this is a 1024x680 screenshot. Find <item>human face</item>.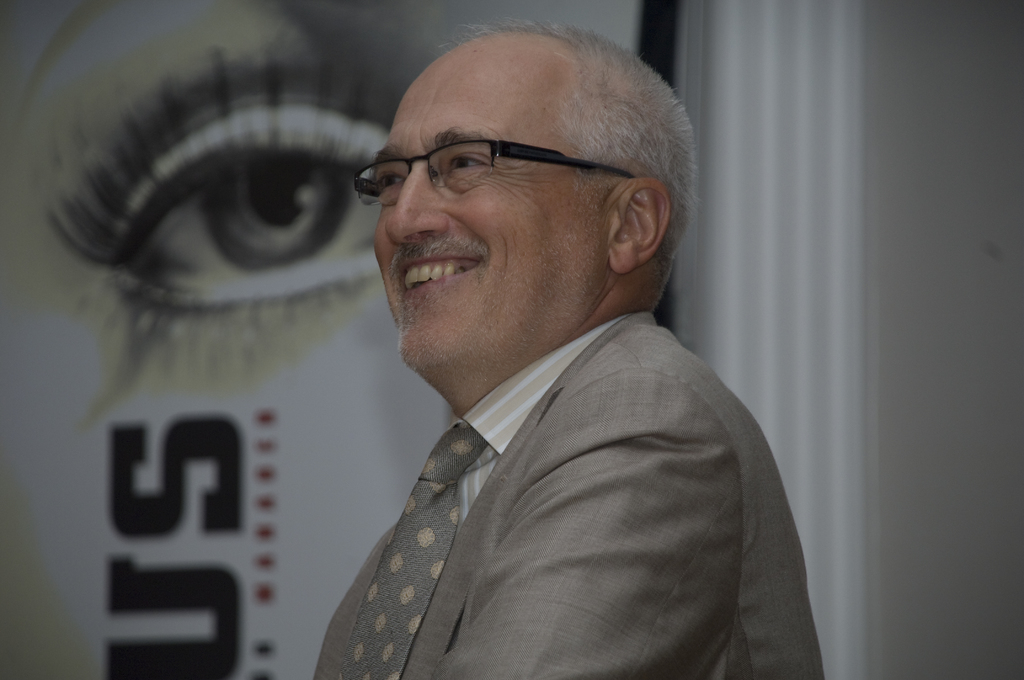
Bounding box: select_region(0, 0, 643, 679).
